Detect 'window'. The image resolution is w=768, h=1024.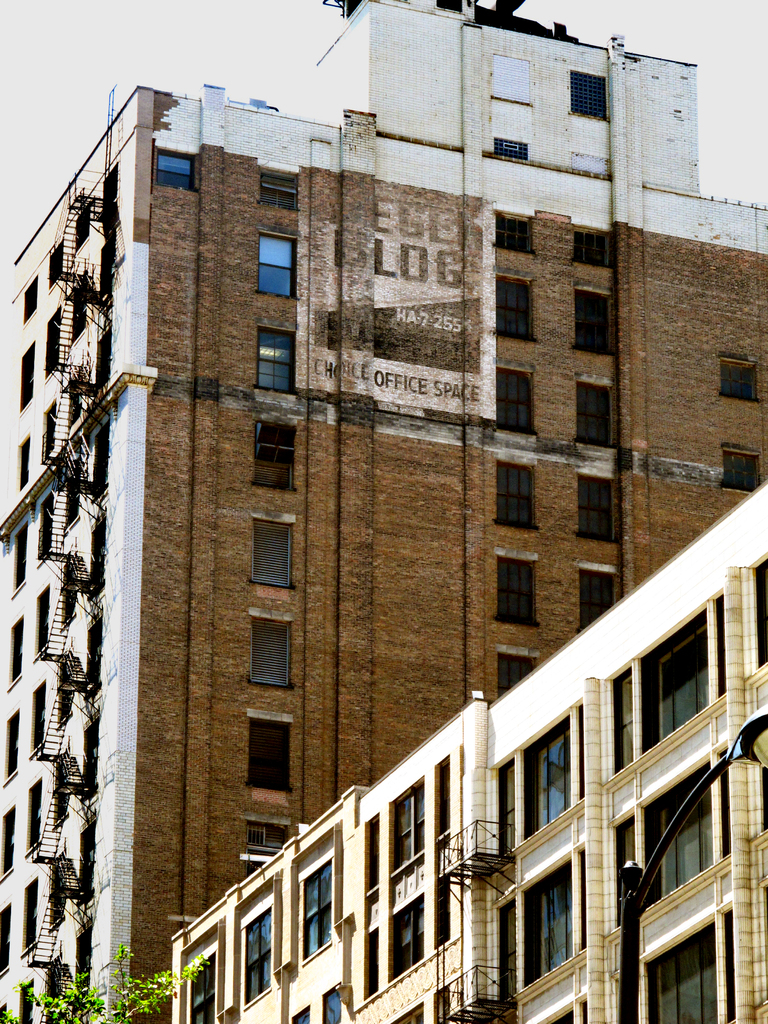
locate(290, 1006, 313, 1023).
